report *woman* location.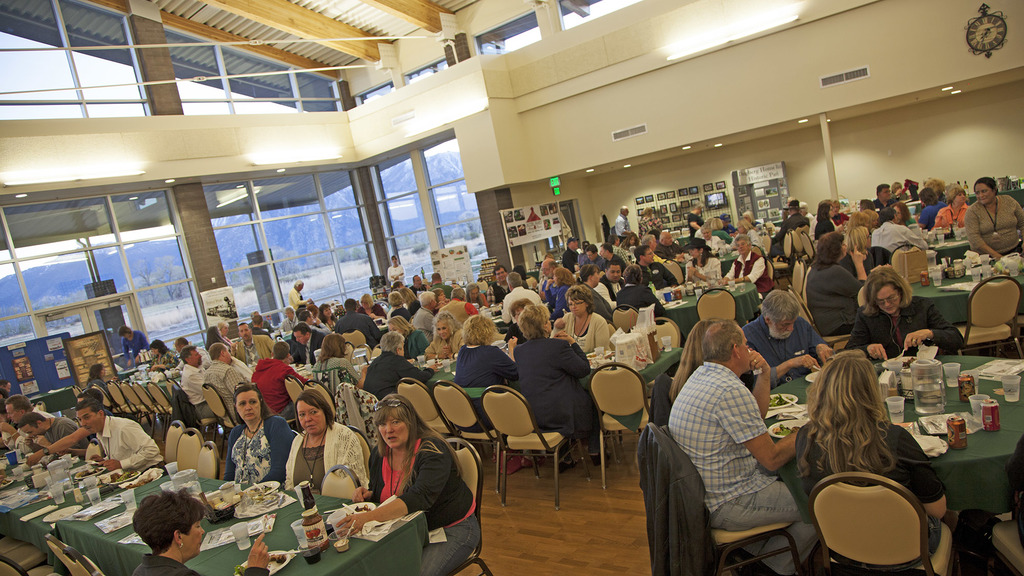
Report: crop(576, 239, 592, 263).
